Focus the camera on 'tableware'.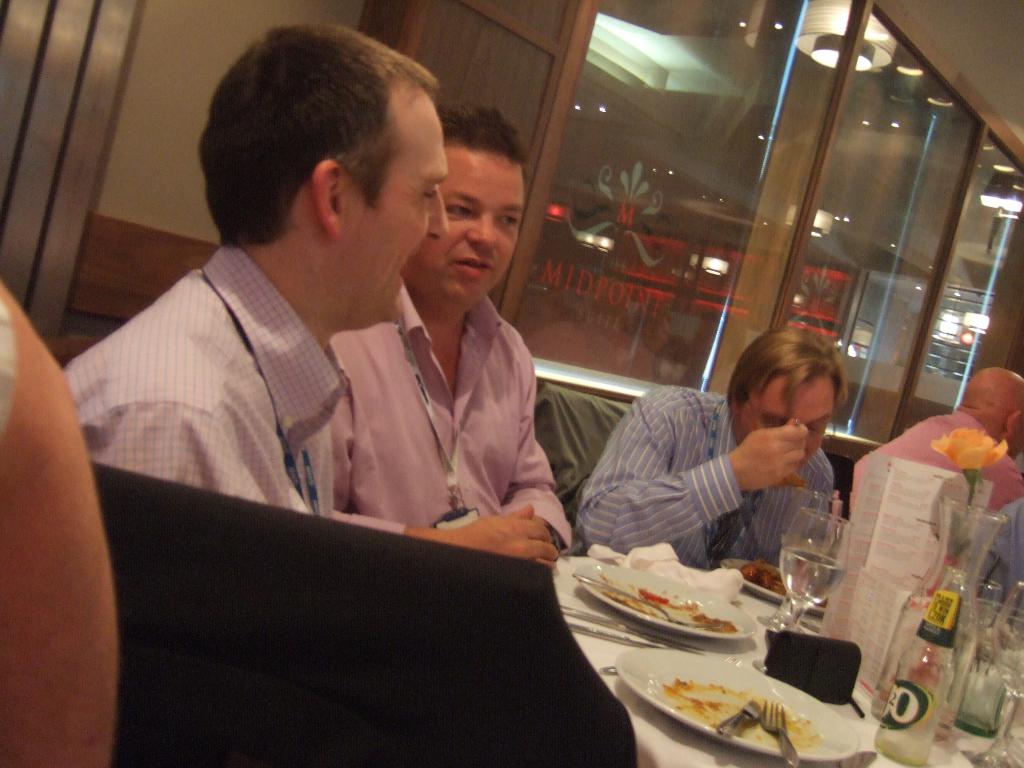
Focus region: box(571, 572, 721, 626).
